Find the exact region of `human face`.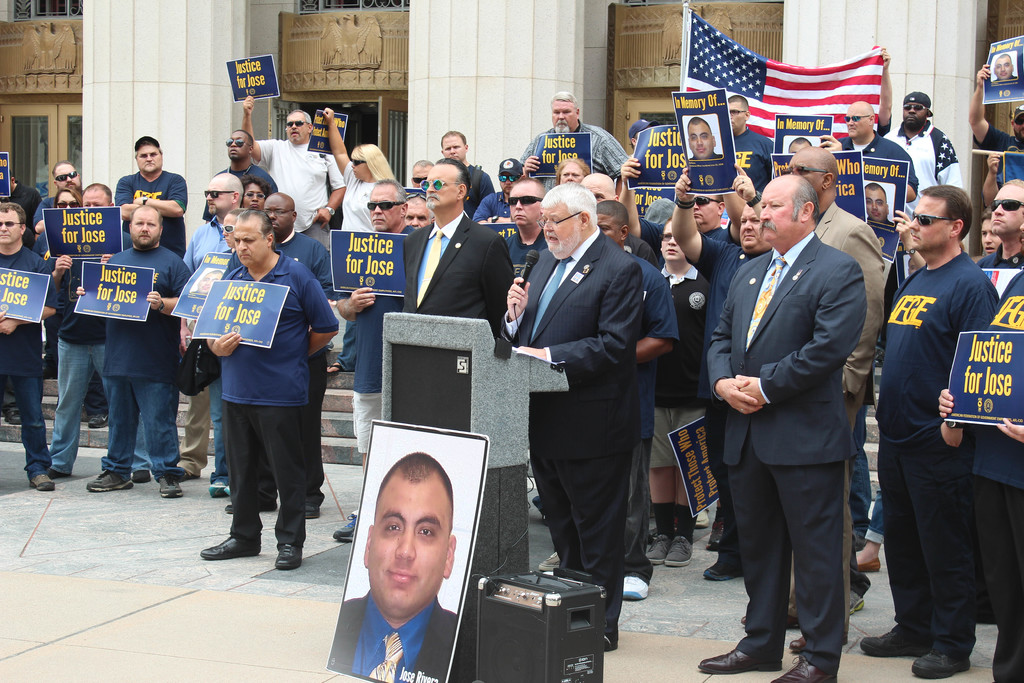
Exact region: bbox=[81, 189, 108, 205].
